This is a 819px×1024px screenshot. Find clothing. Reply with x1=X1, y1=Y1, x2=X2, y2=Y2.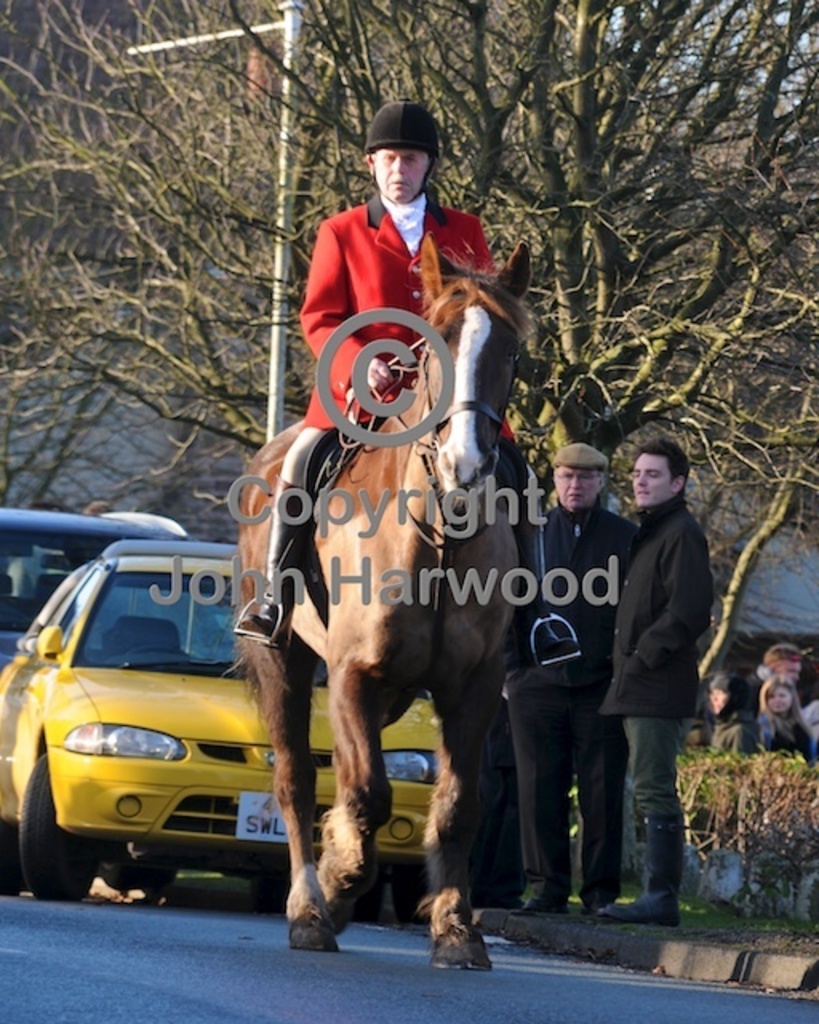
x1=505, y1=504, x2=637, y2=910.
